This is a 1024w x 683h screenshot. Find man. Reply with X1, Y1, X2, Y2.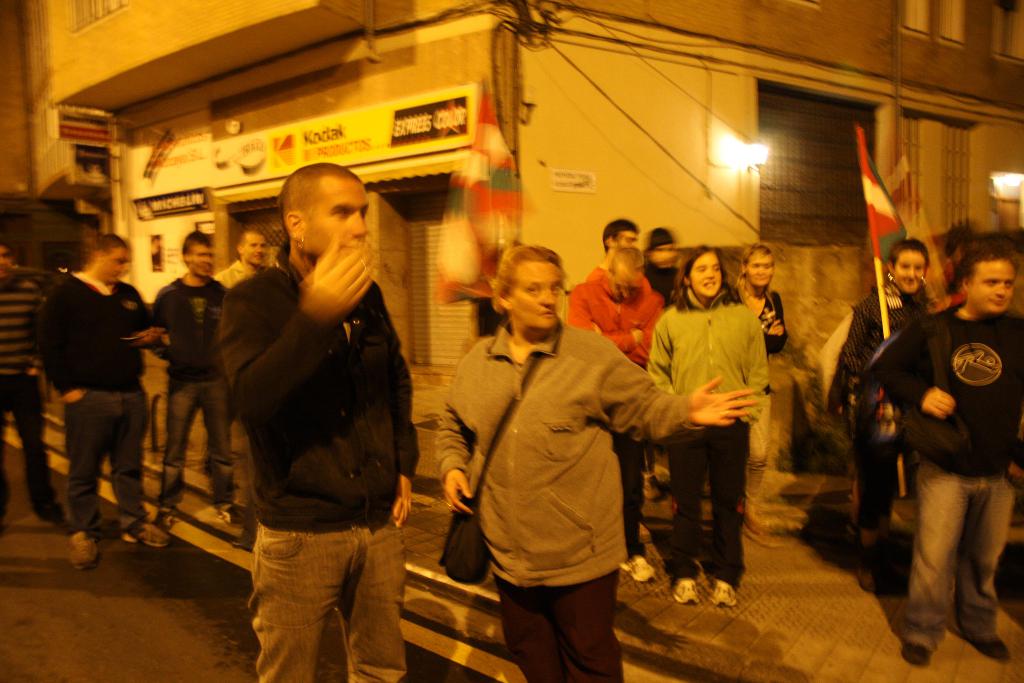
155, 235, 225, 525.
